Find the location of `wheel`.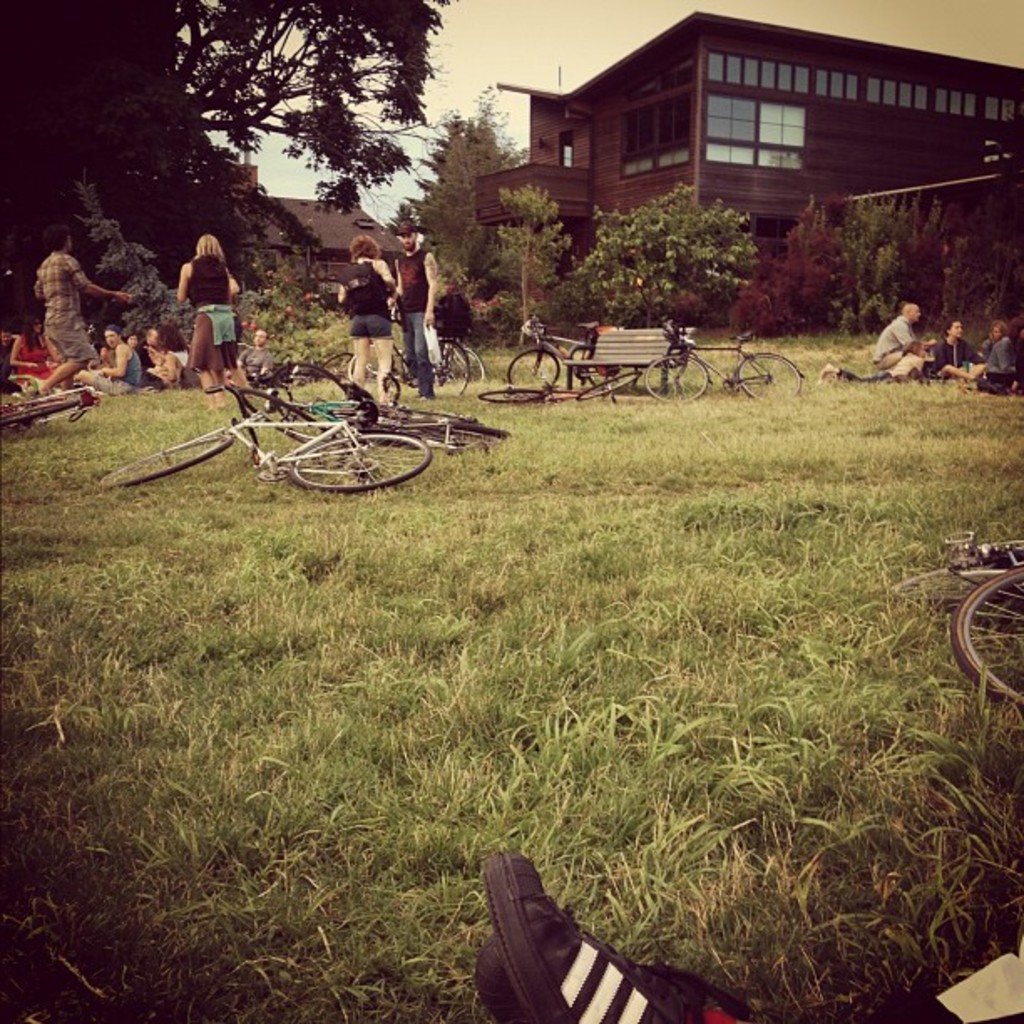
Location: x1=577, y1=371, x2=639, y2=403.
